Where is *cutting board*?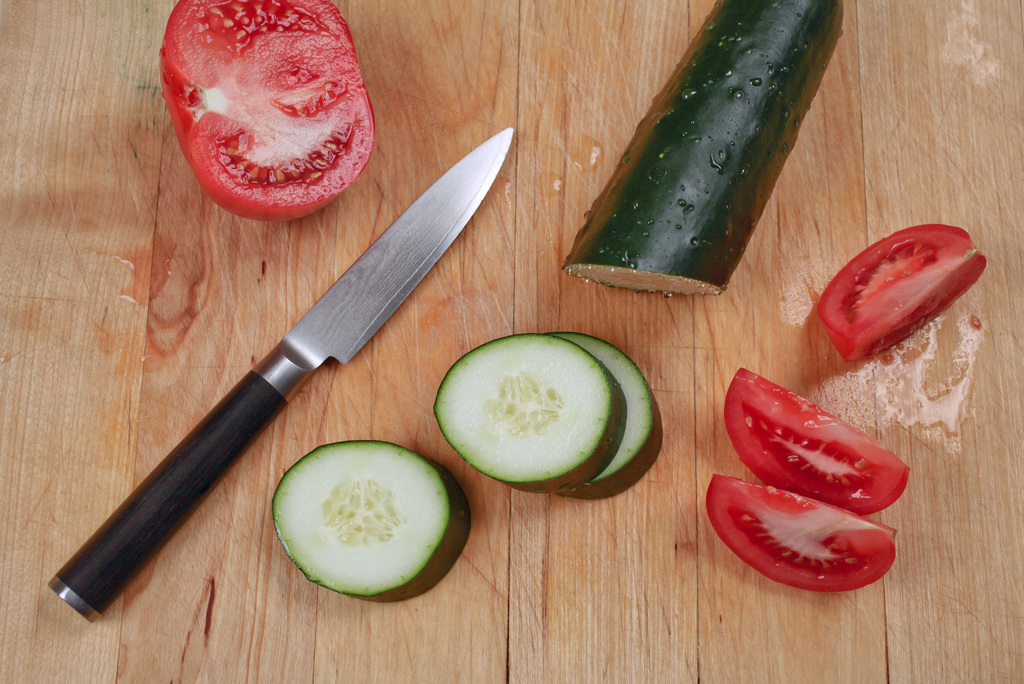
BBox(0, 0, 1023, 683).
